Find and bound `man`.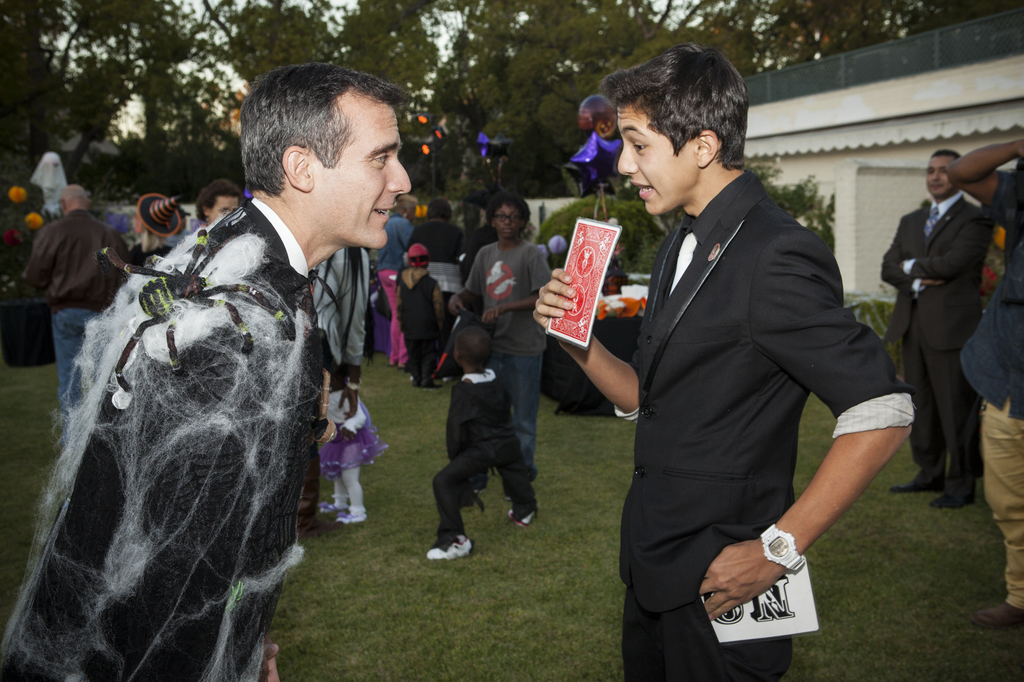
Bound: [left=445, top=199, right=557, bottom=464].
